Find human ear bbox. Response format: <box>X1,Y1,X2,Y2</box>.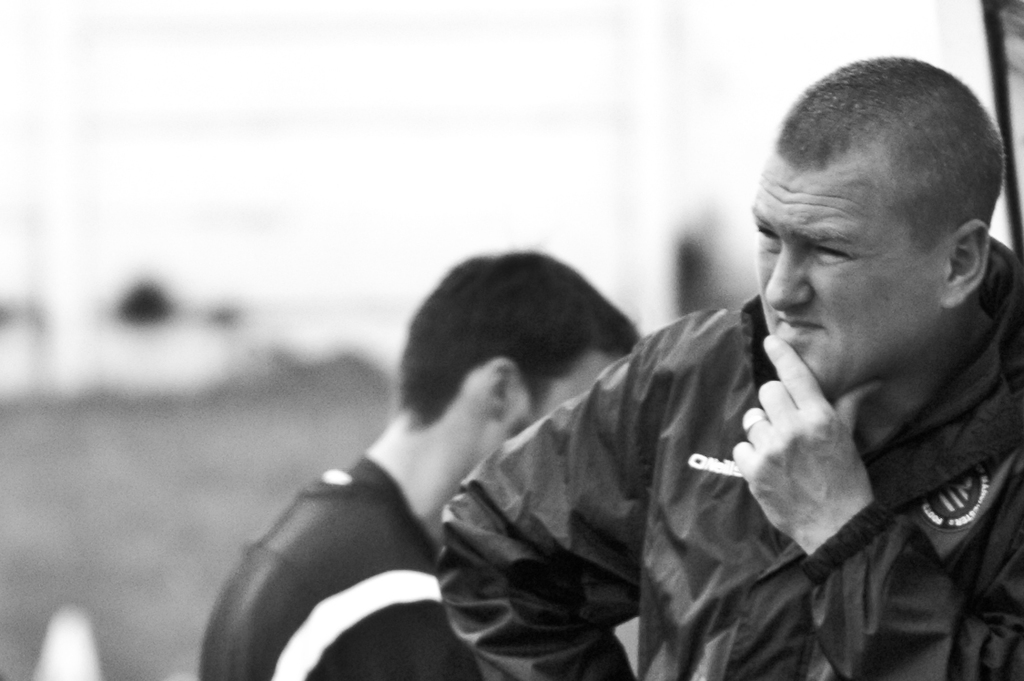
<box>482,356,514,419</box>.
